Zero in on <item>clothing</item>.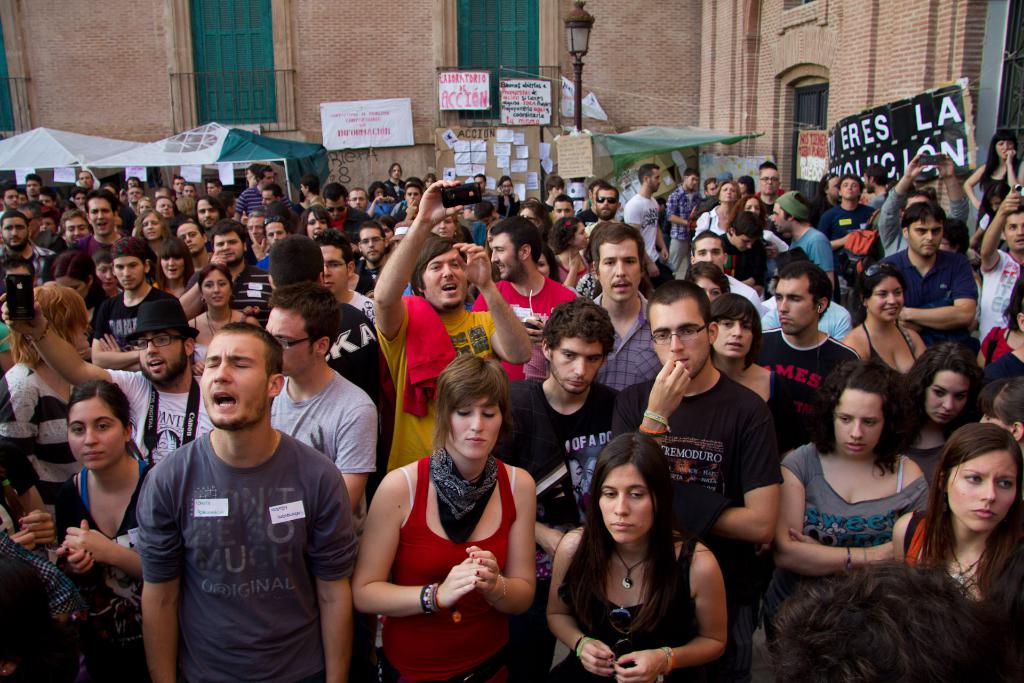
Zeroed in: select_region(346, 283, 385, 325).
